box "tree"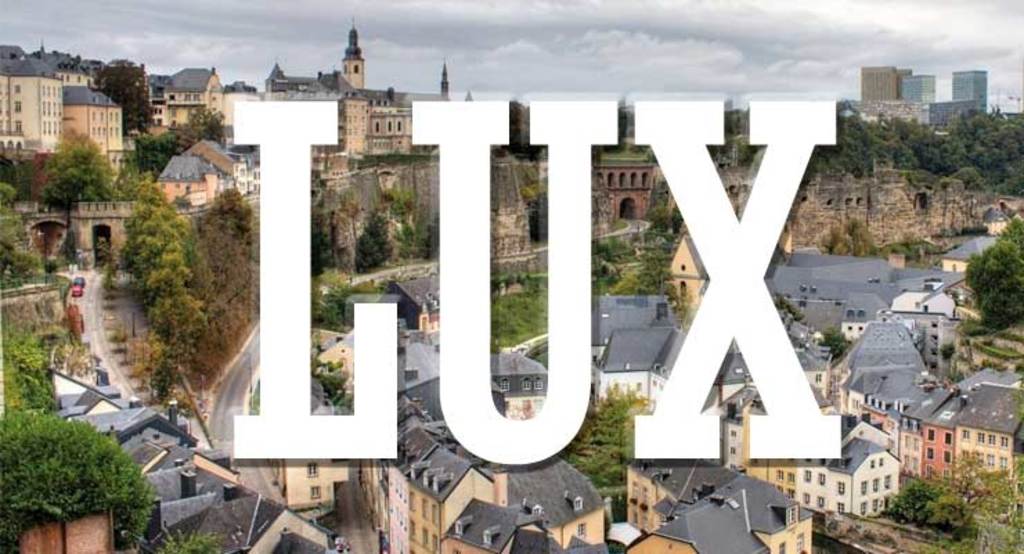
<box>796,98,922,186</box>
